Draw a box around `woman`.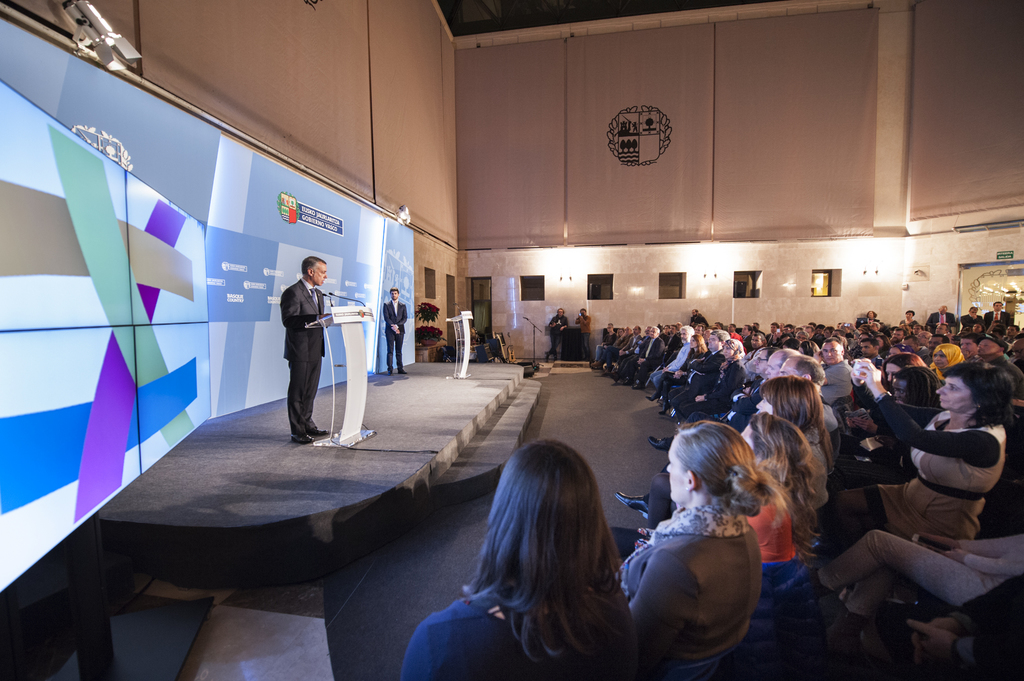
rect(695, 339, 757, 407).
